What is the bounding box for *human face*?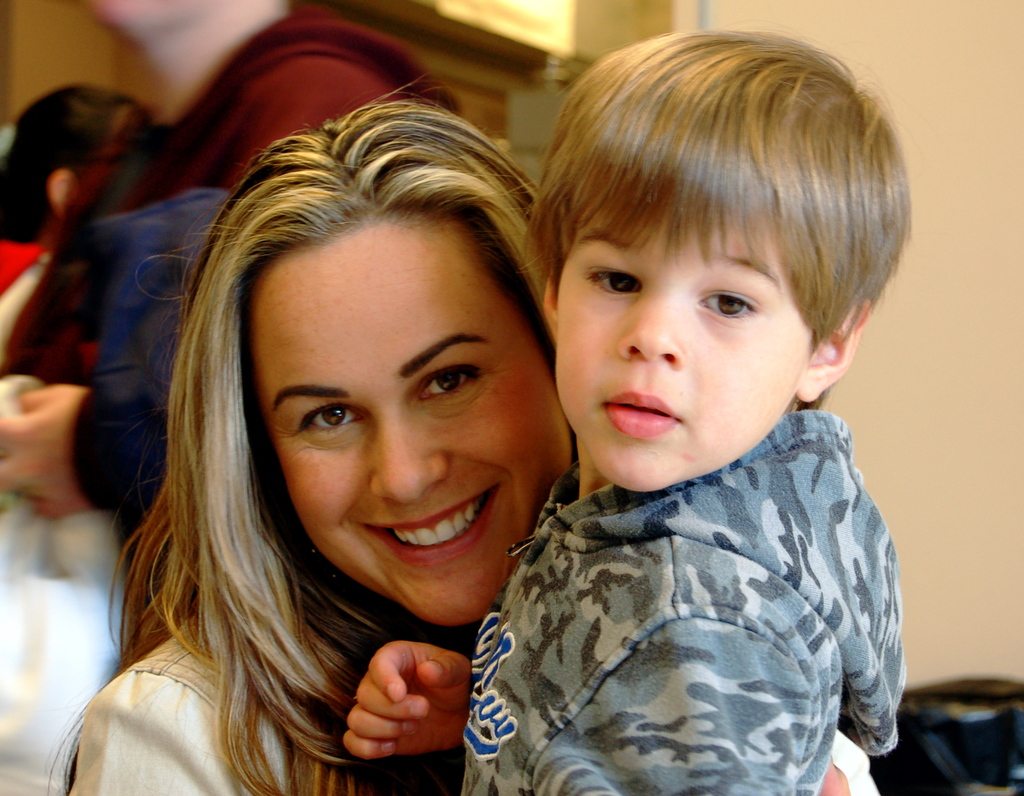
bbox=[253, 220, 574, 625].
